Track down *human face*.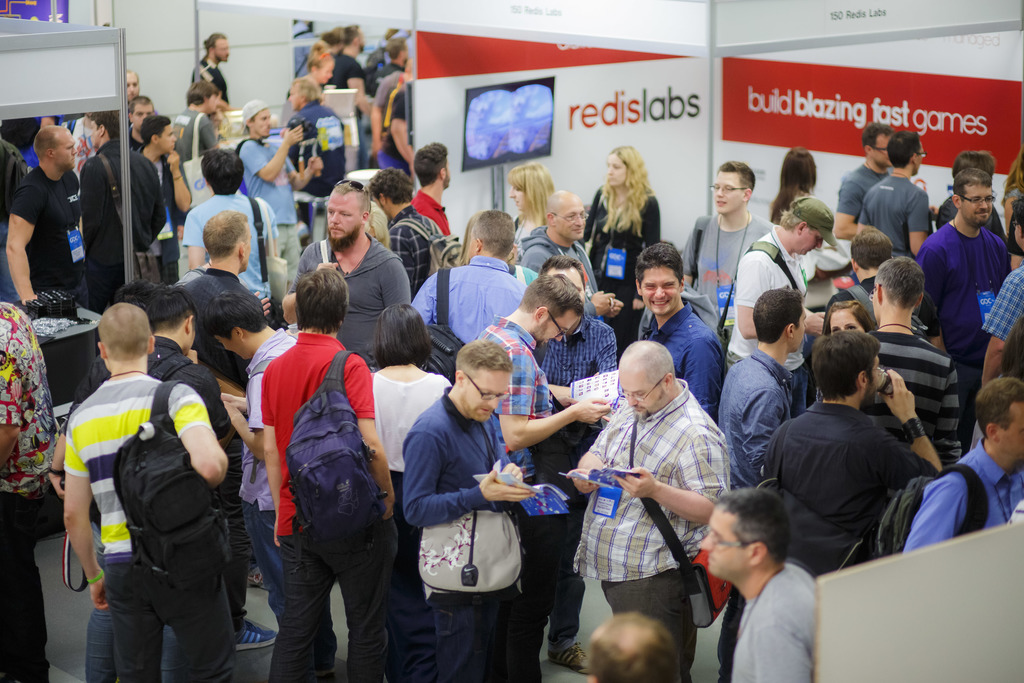
Tracked to l=557, t=197, r=584, b=239.
